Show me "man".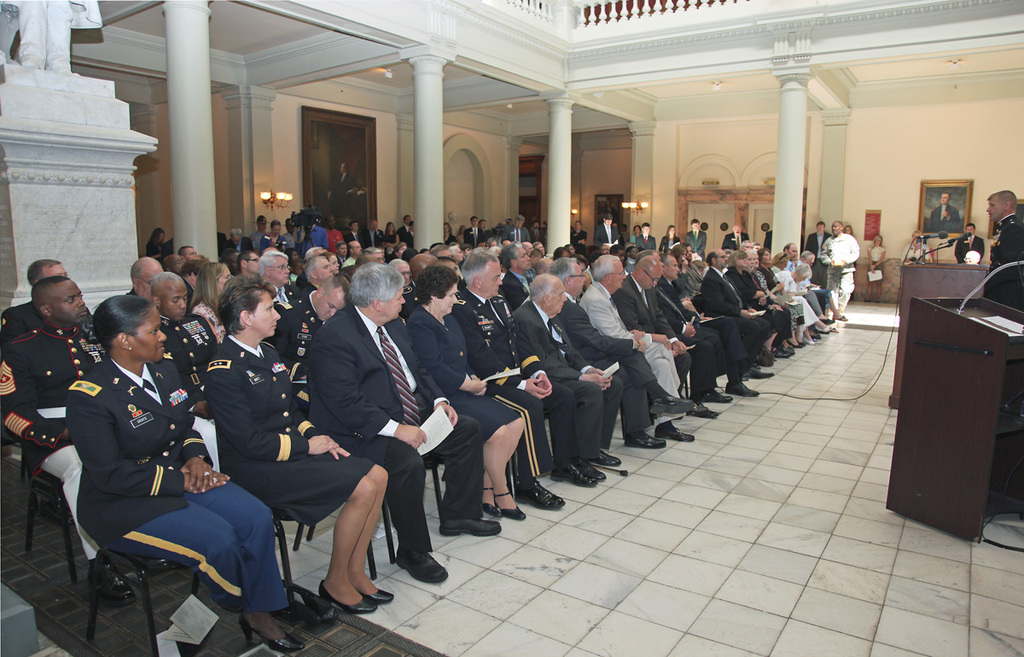
"man" is here: {"left": 340, "top": 239, "right": 362, "bottom": 270}.
